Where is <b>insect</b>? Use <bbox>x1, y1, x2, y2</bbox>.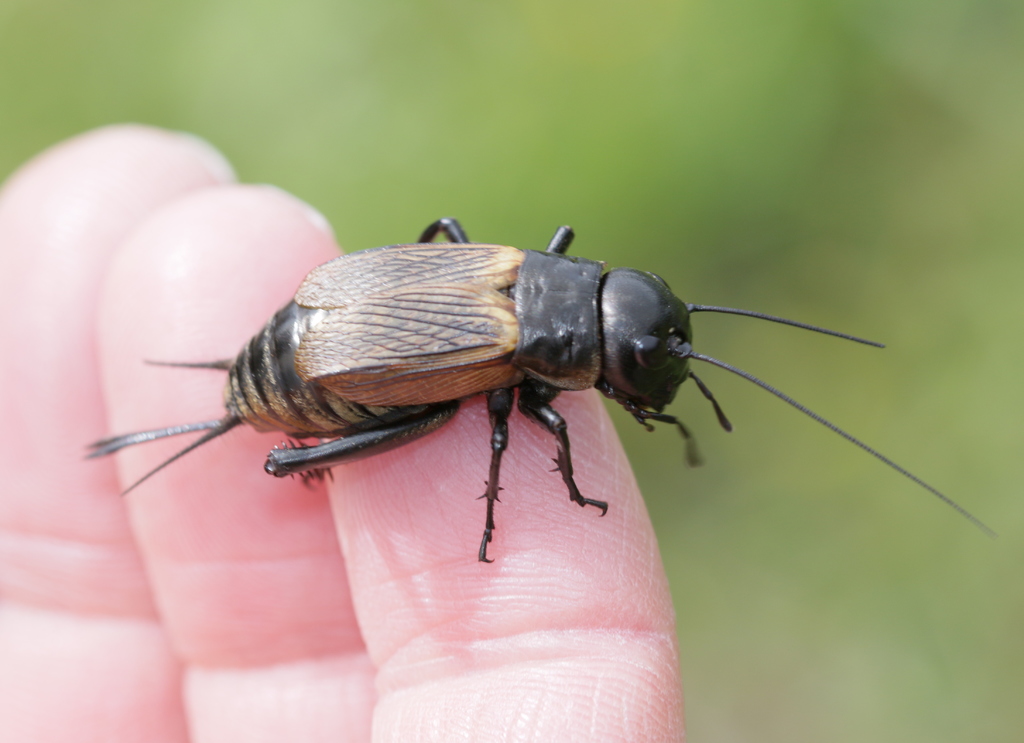
<bbox>84, 214, 1004, 561</bbox>.
